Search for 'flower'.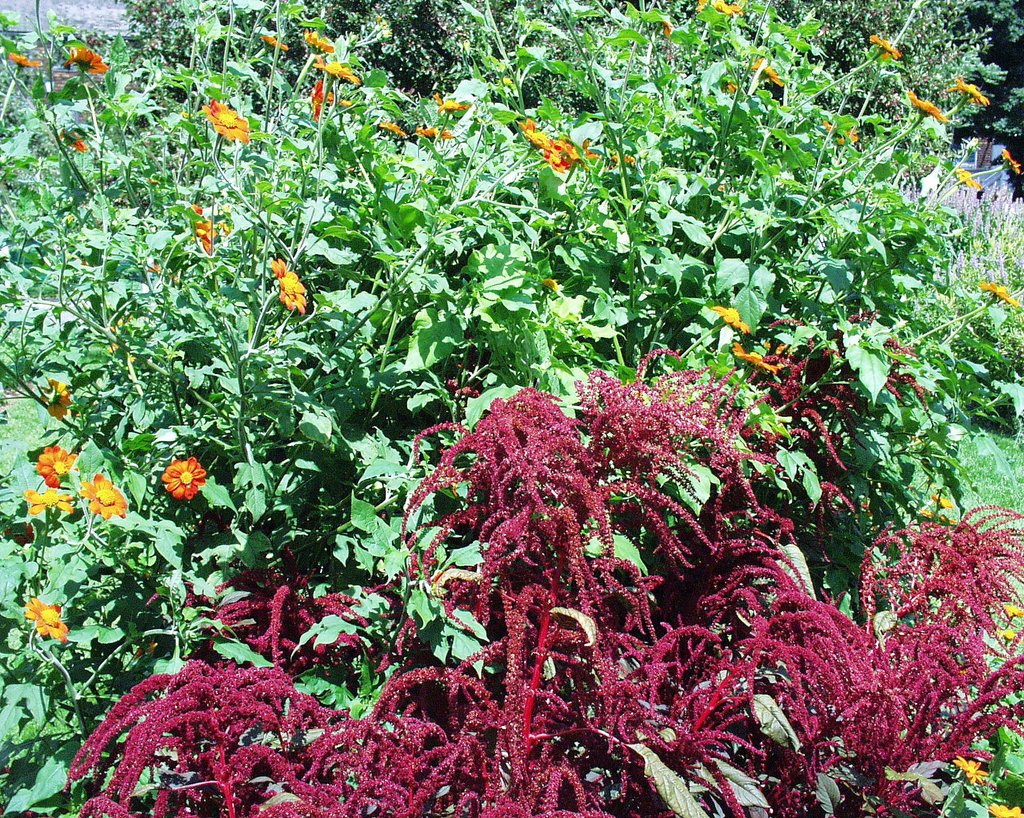
Found at 604:153:641:172.
